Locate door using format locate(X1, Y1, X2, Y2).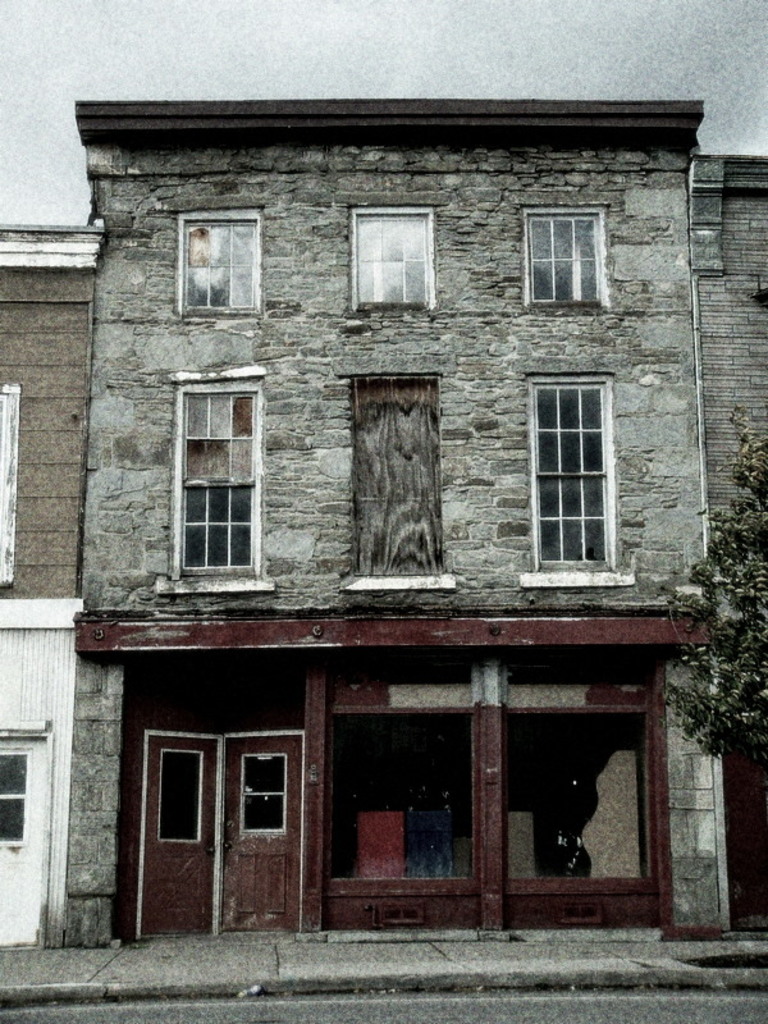
locate(288, 627, 673, 936).
